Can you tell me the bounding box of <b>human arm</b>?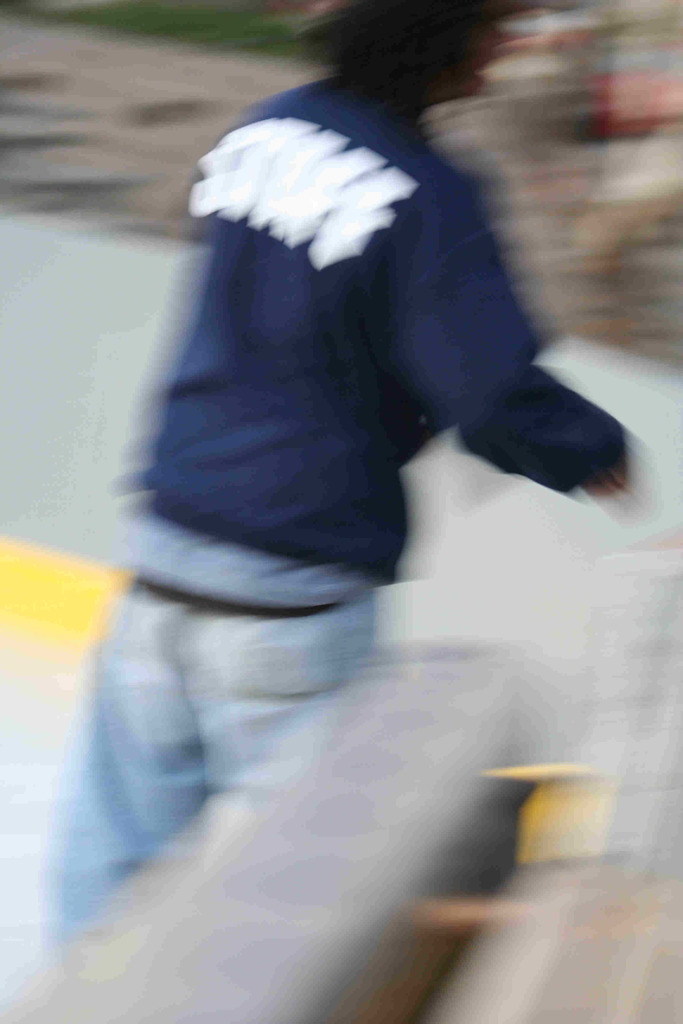
region(379, 166, 635, 506).
